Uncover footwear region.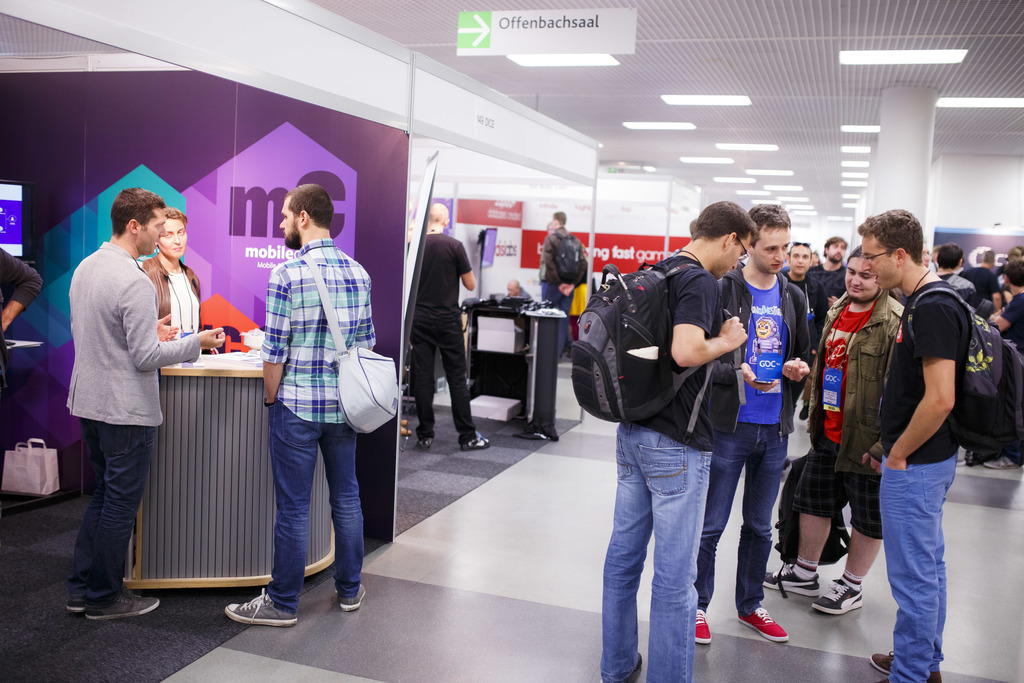
Uncovered: region(873, 648, 934, 682).
